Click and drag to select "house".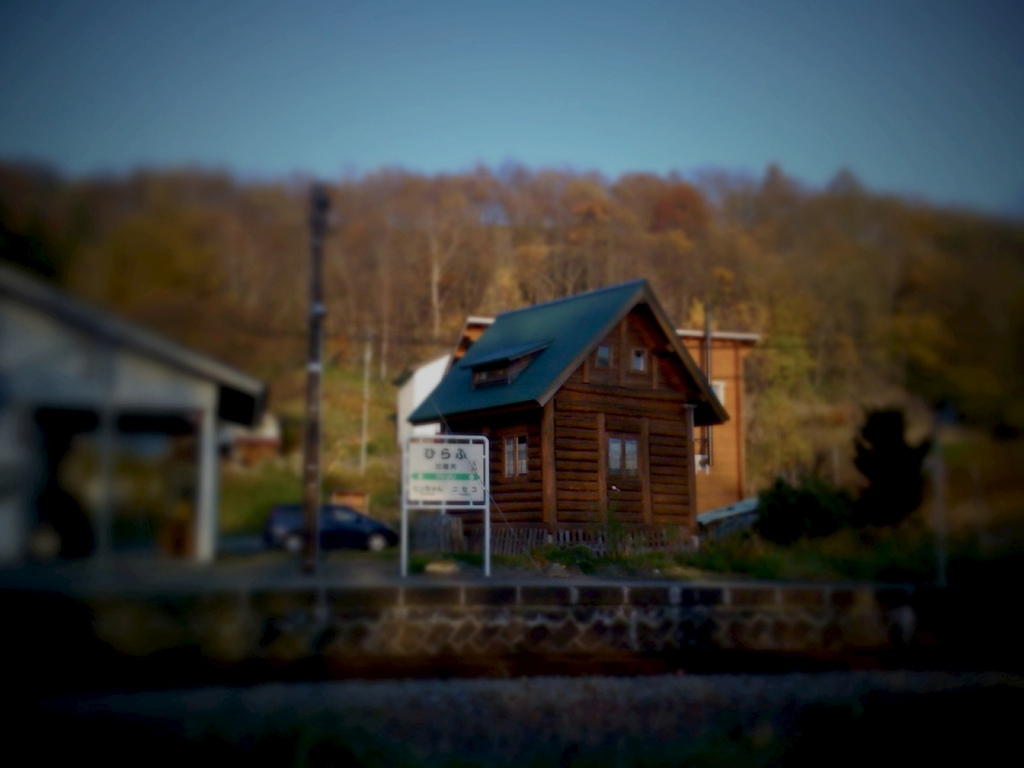
Selection: bbox(0, 280, 250, 561).
